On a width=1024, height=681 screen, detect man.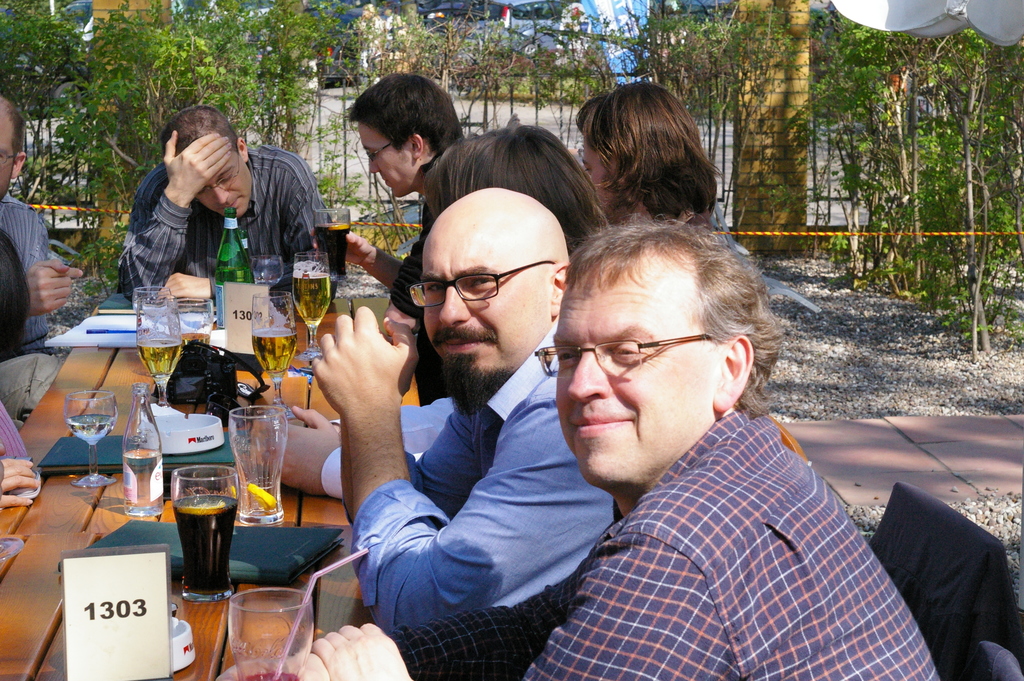
<bbox>346, 67, 467, 202</bbox>.
